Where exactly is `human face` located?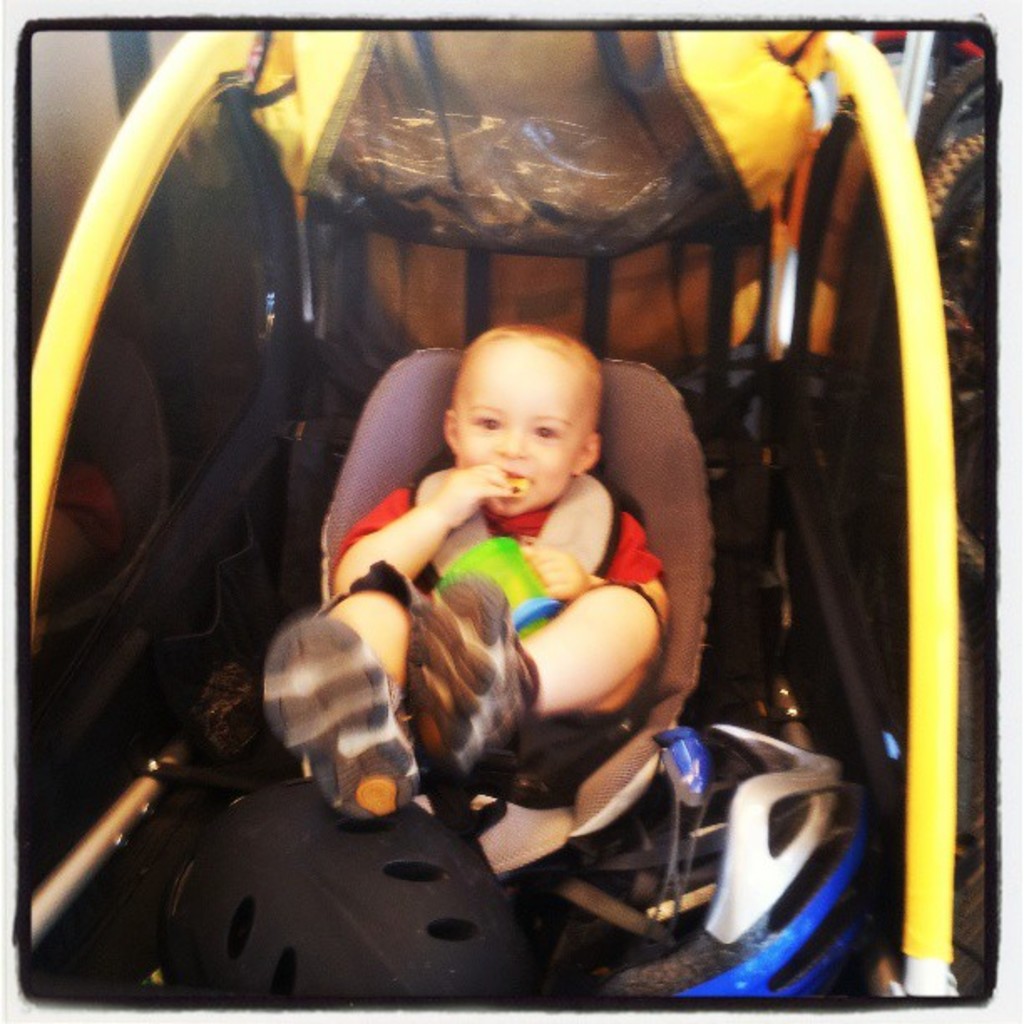
Its bounding box is [x1=458, y1=343, x2=596, y2=517].
